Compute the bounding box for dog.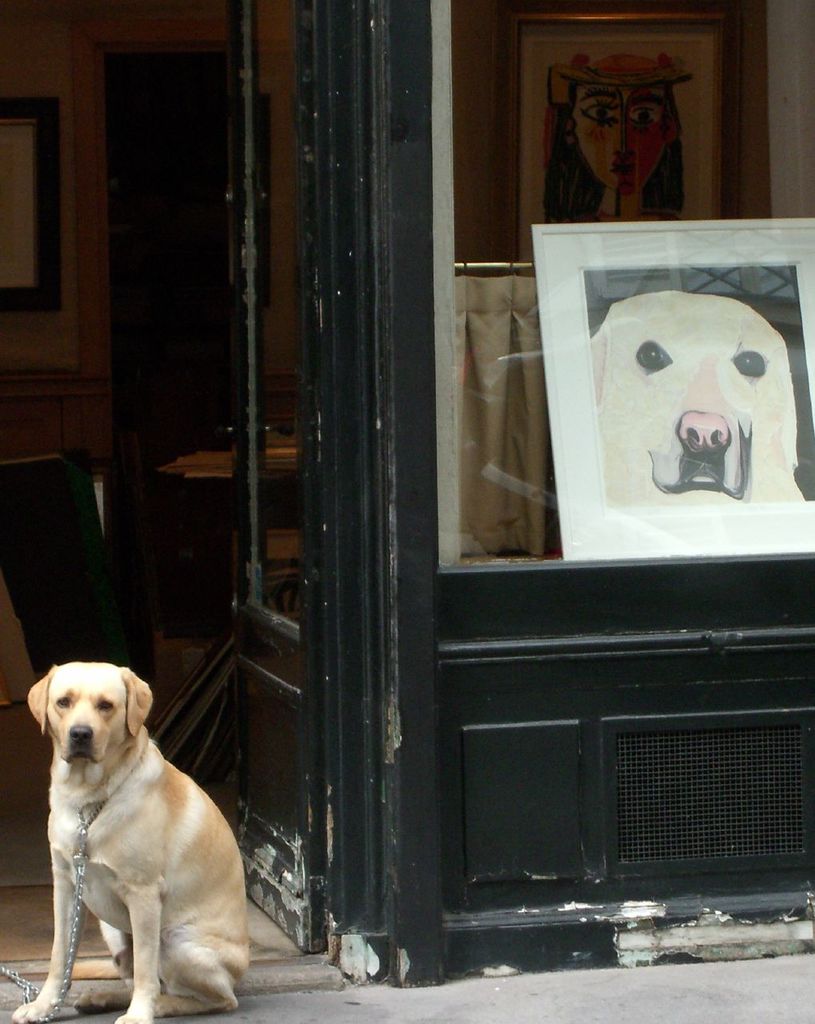
[x1=8, y1=667, x2=250, y2=1023].
